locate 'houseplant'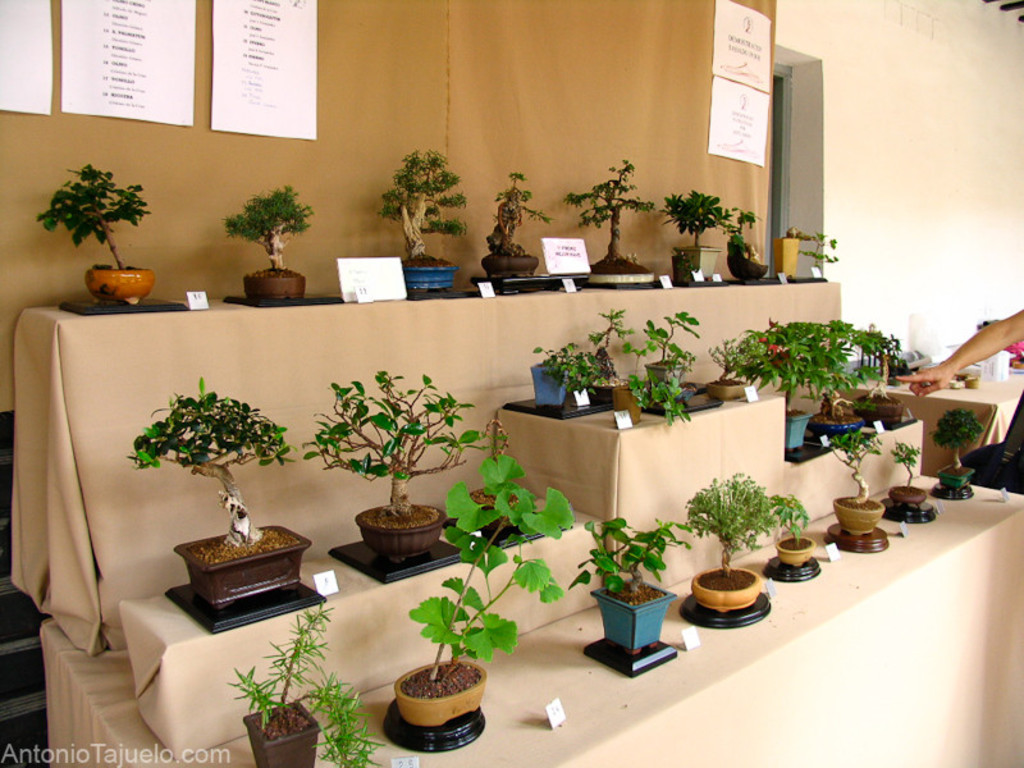
locate(760, 488, 828, 582)
